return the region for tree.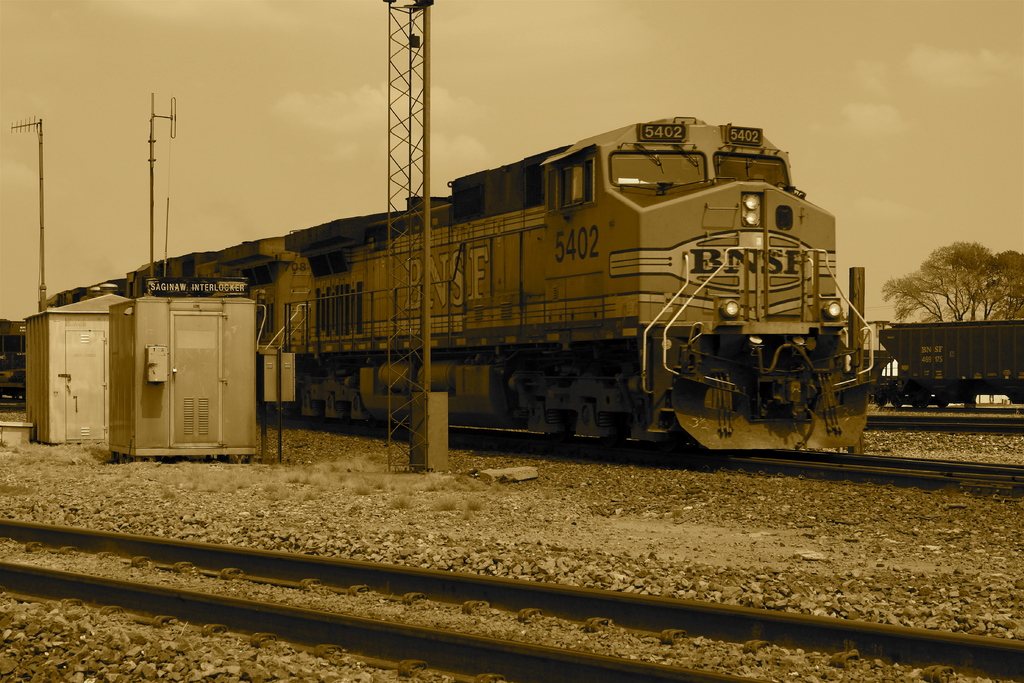
[876, 241, 1023, 322].
